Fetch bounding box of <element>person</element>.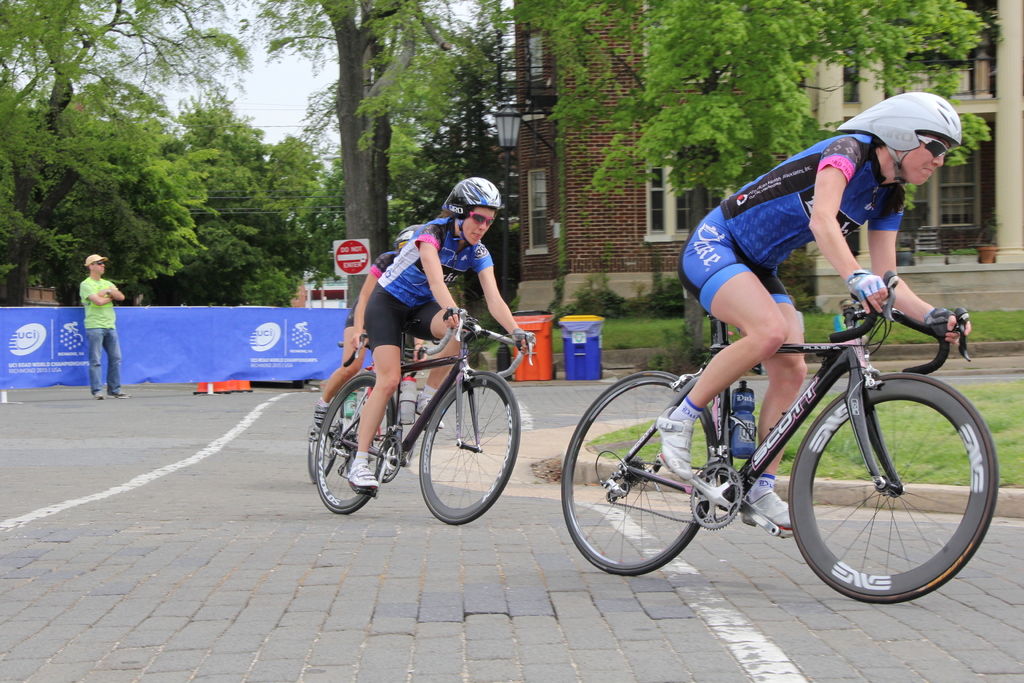
Bbox: {"left": 61, "top": 256, "right": 120, "bottom": 400}.
